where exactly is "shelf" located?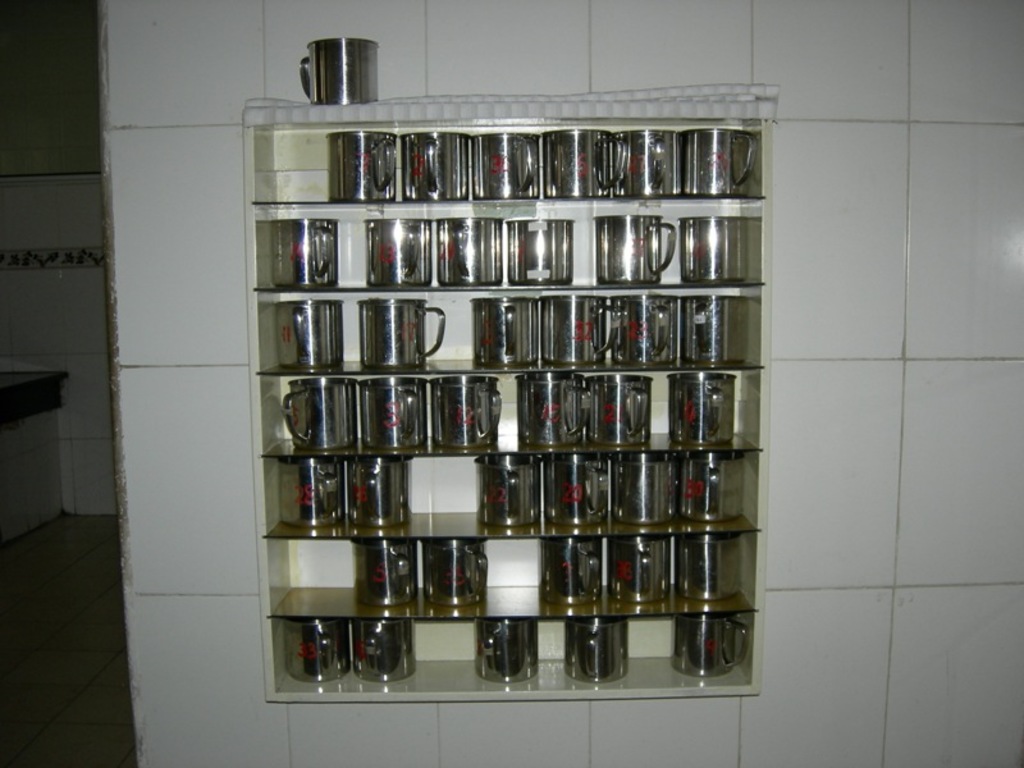
Its bounding box is box(257, 378, 764, 470).
